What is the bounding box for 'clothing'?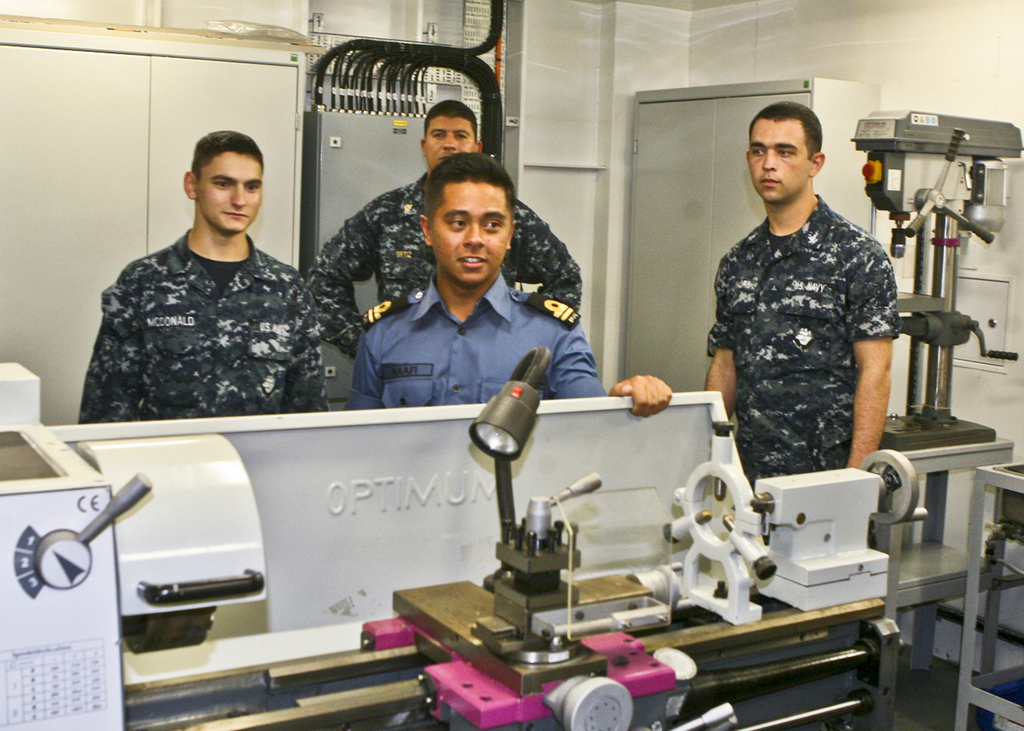
rect(308, 182, 581, 353).
